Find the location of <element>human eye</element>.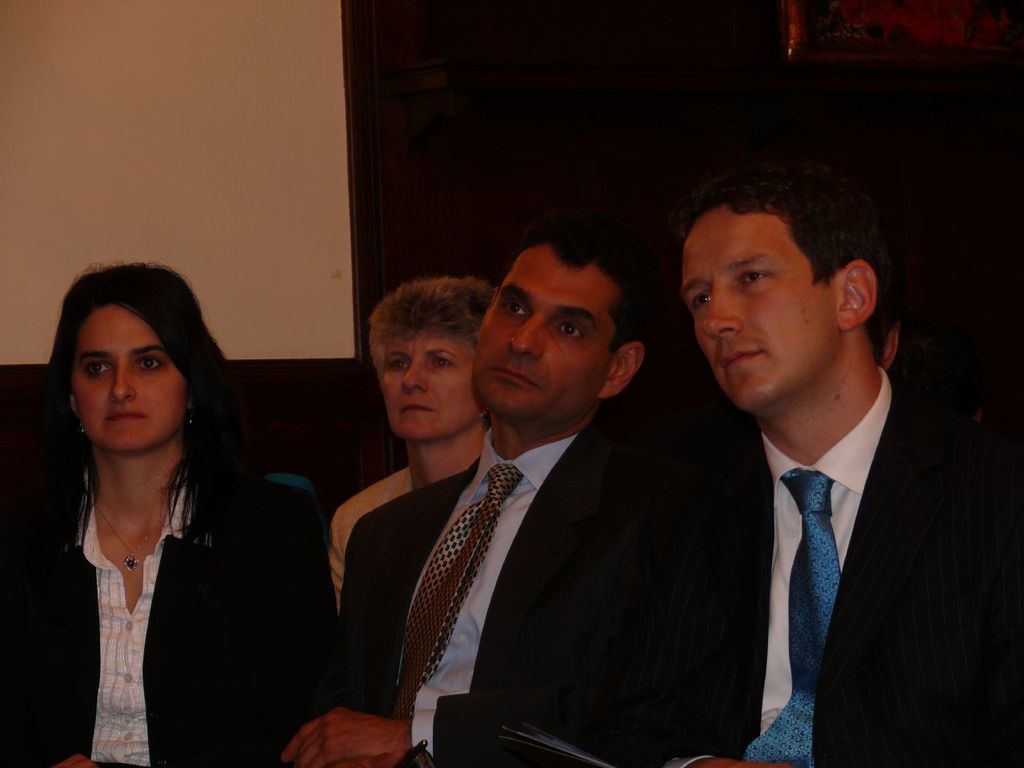
Location: bbox=(386, 358, 412, 374).
